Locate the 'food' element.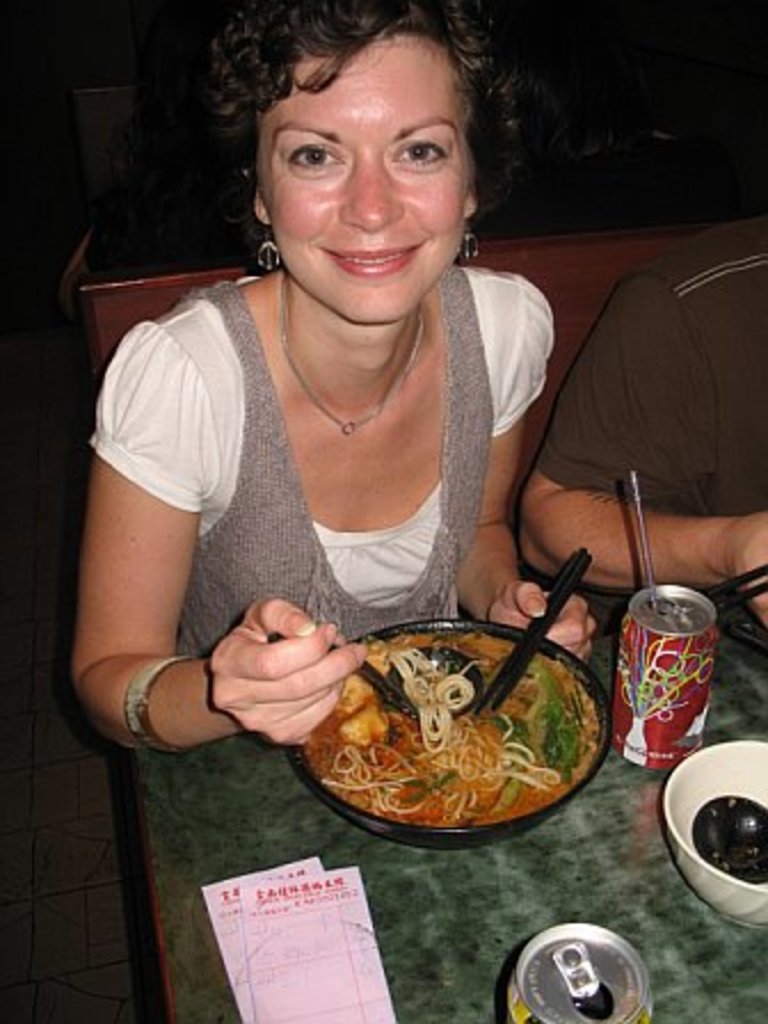
Element bbox: (x1=304, y1=629, x2=592, y2=821).
